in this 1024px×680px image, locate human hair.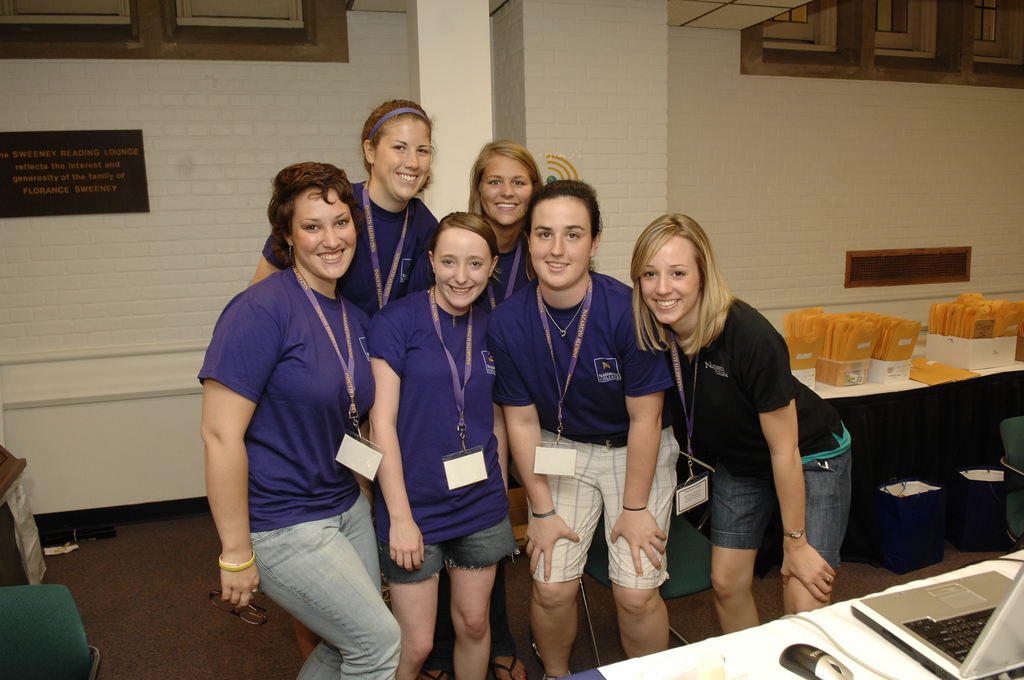
Bounding box: <bbox>471, 140, 544, 219</bbox>.
